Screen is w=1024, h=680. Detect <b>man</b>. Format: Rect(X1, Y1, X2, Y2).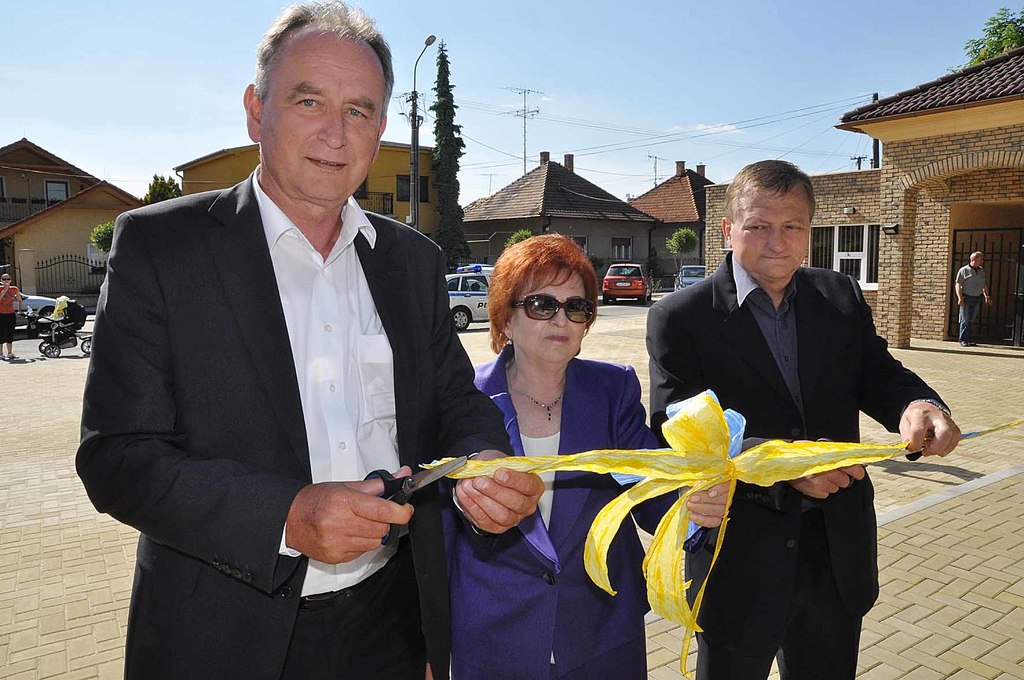
Rect(952, 249, 995, 347).
